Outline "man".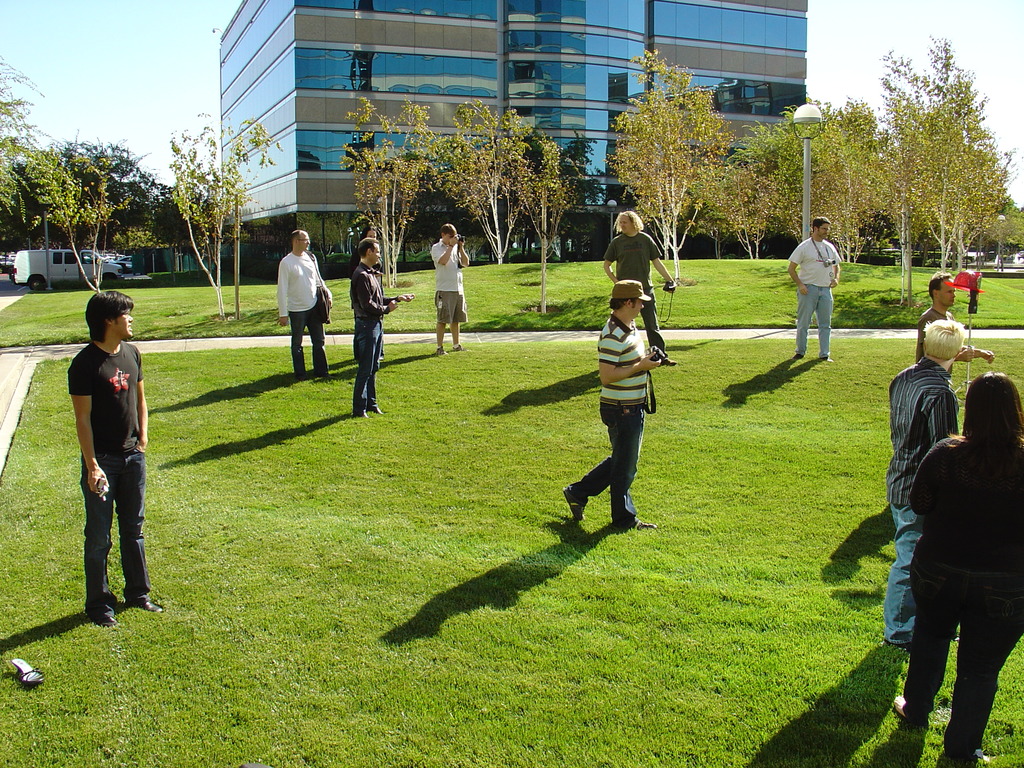
Outline: [x1=276, y1=228, x2=336, y2=383].
